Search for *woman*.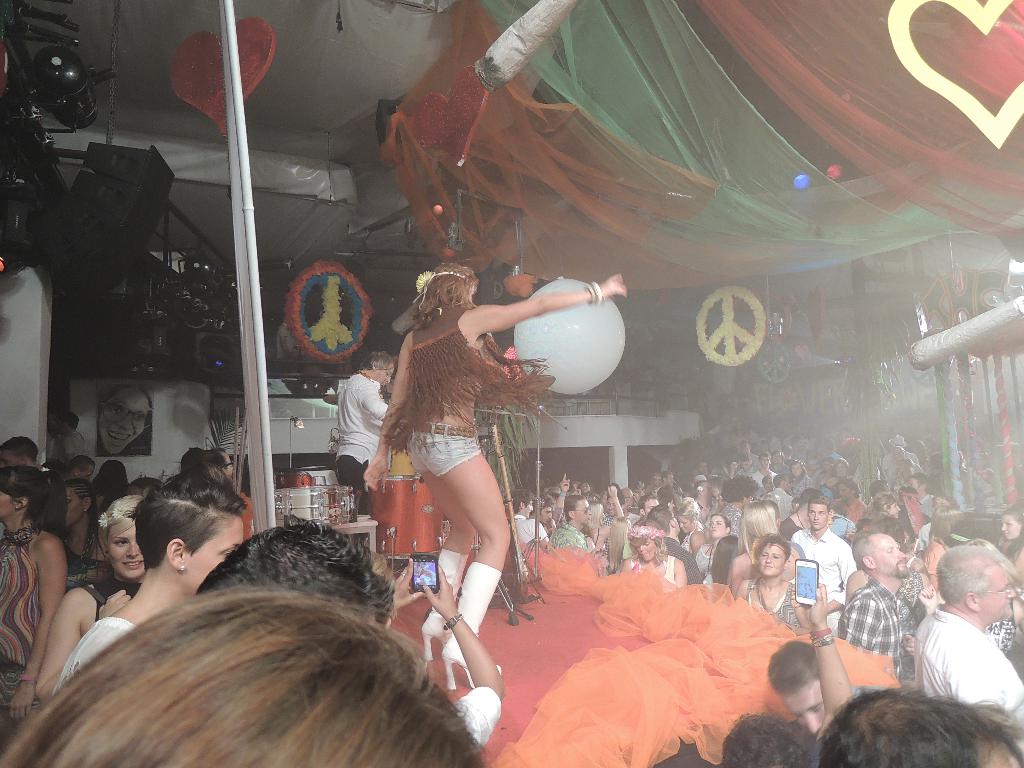
Found at 852/495/902/526.
